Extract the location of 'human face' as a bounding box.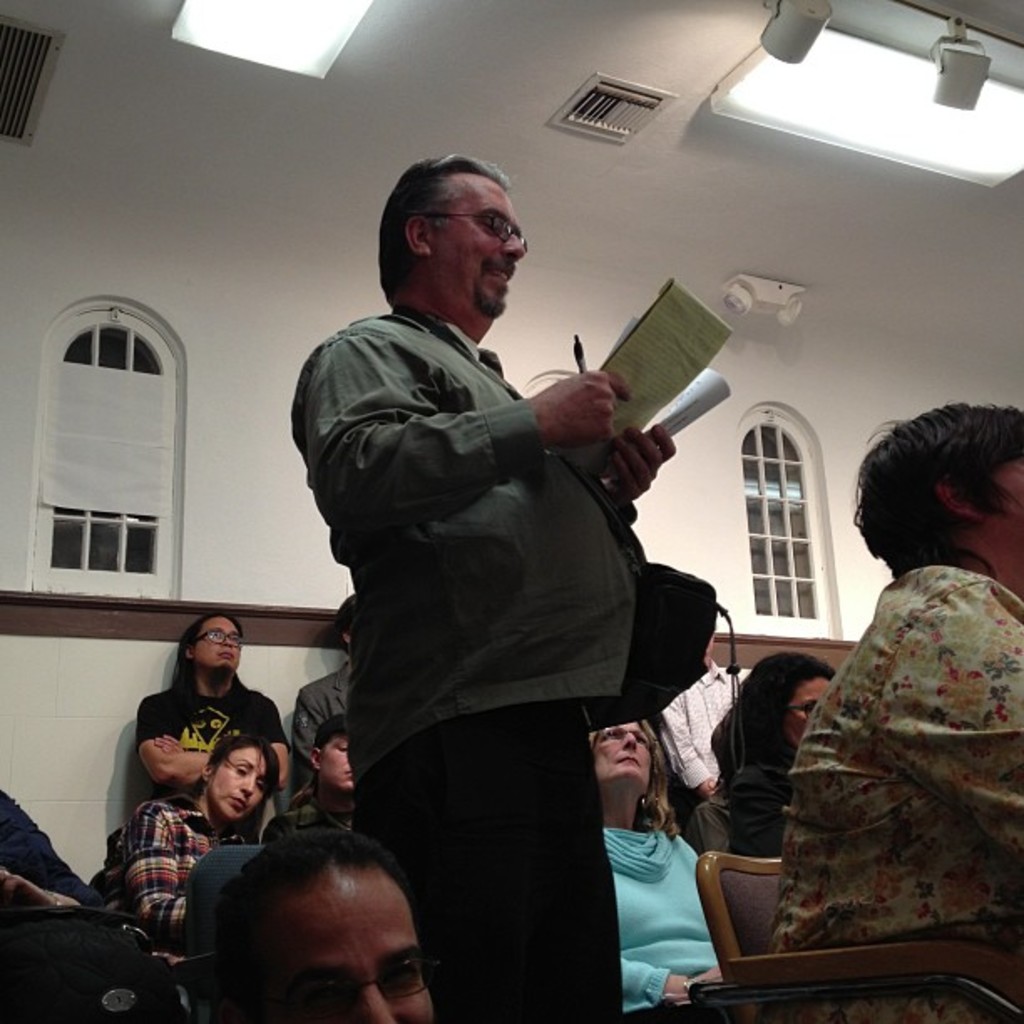
<bbox>256, 865, 435, 1022</bbox>.
